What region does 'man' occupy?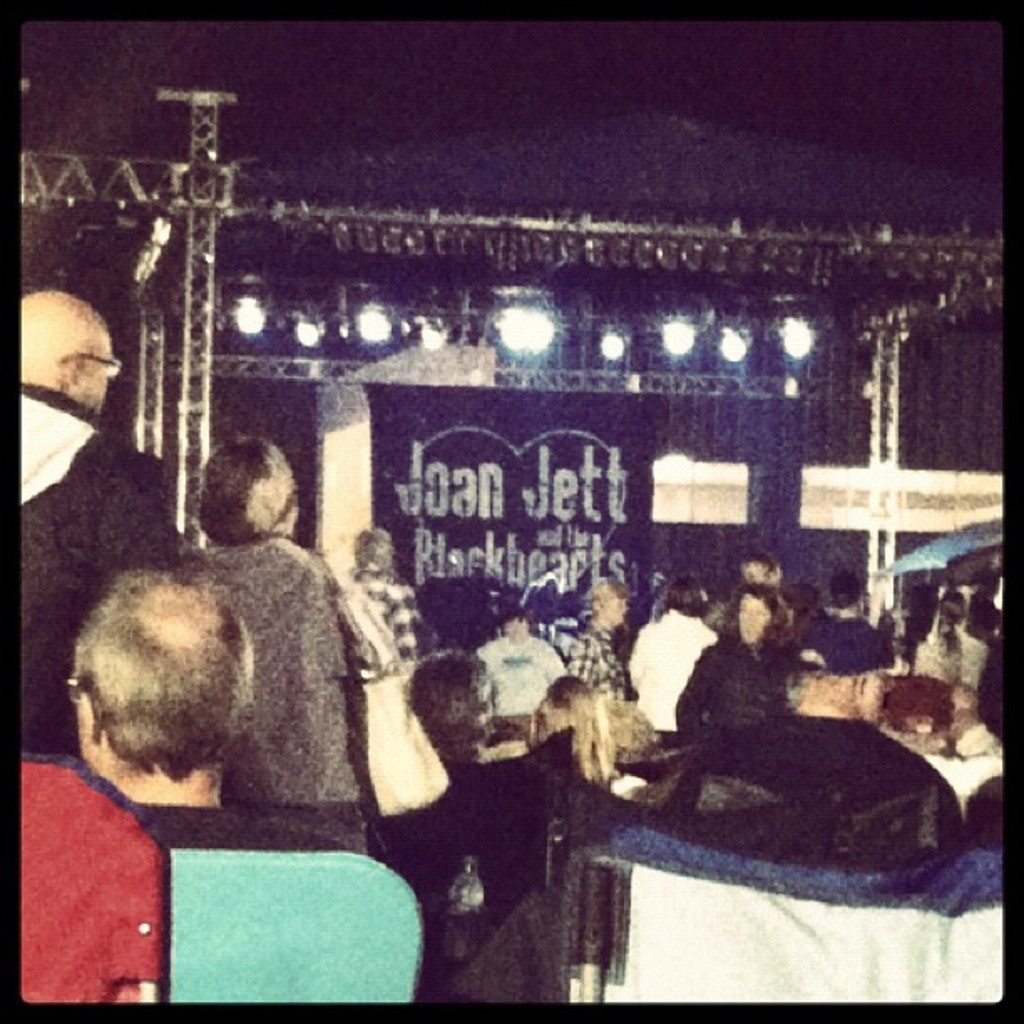
(22,291,179,748).
